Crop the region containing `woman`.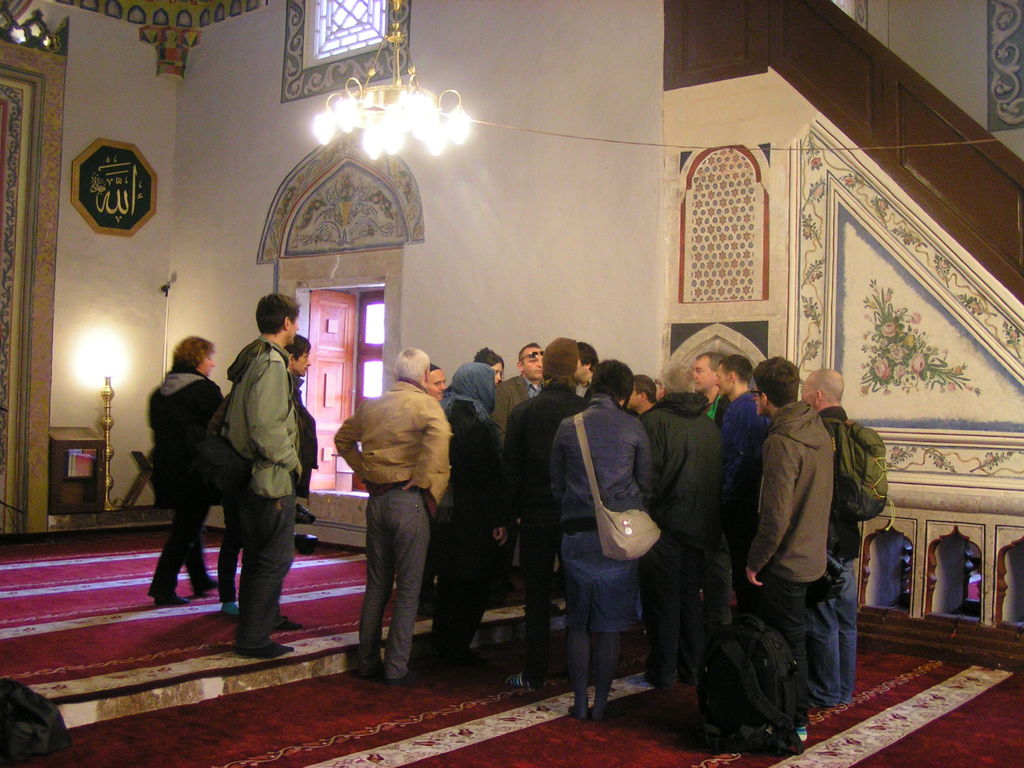
Crop region: (left=148, top=336, right=216, bottom=600).
